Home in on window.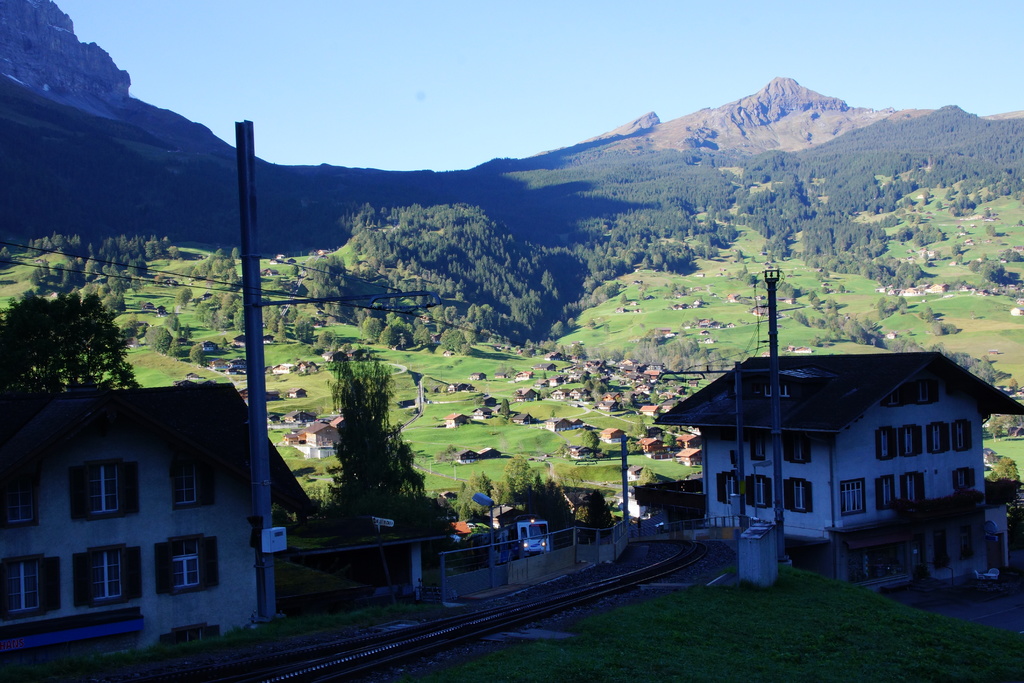
Homed in at detection(840, 477, 866, 518).
